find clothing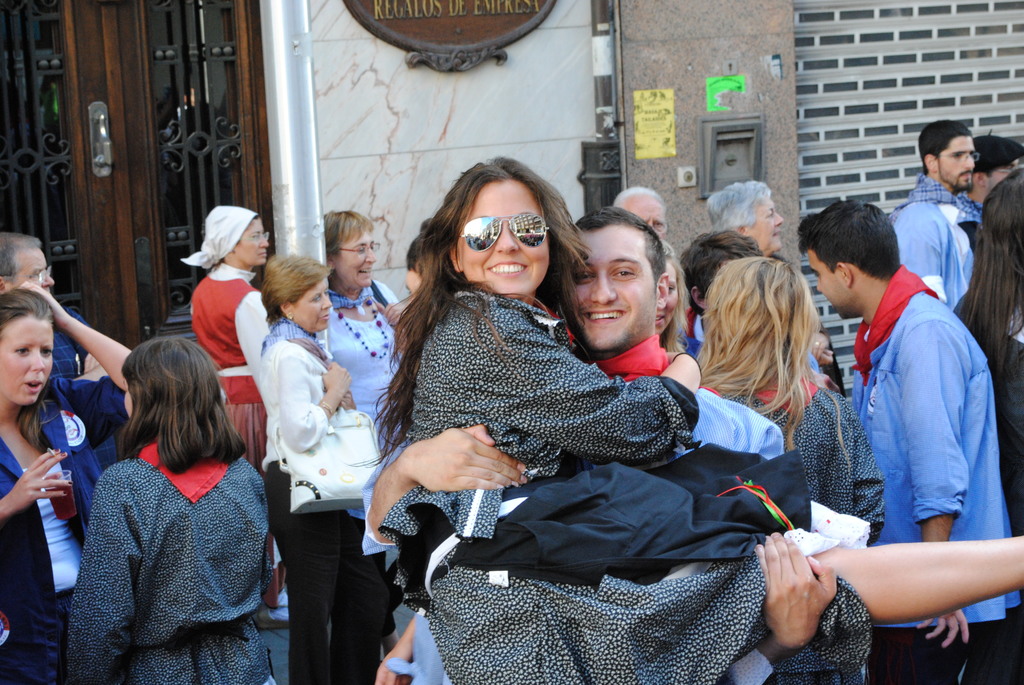
176,203,271,468
